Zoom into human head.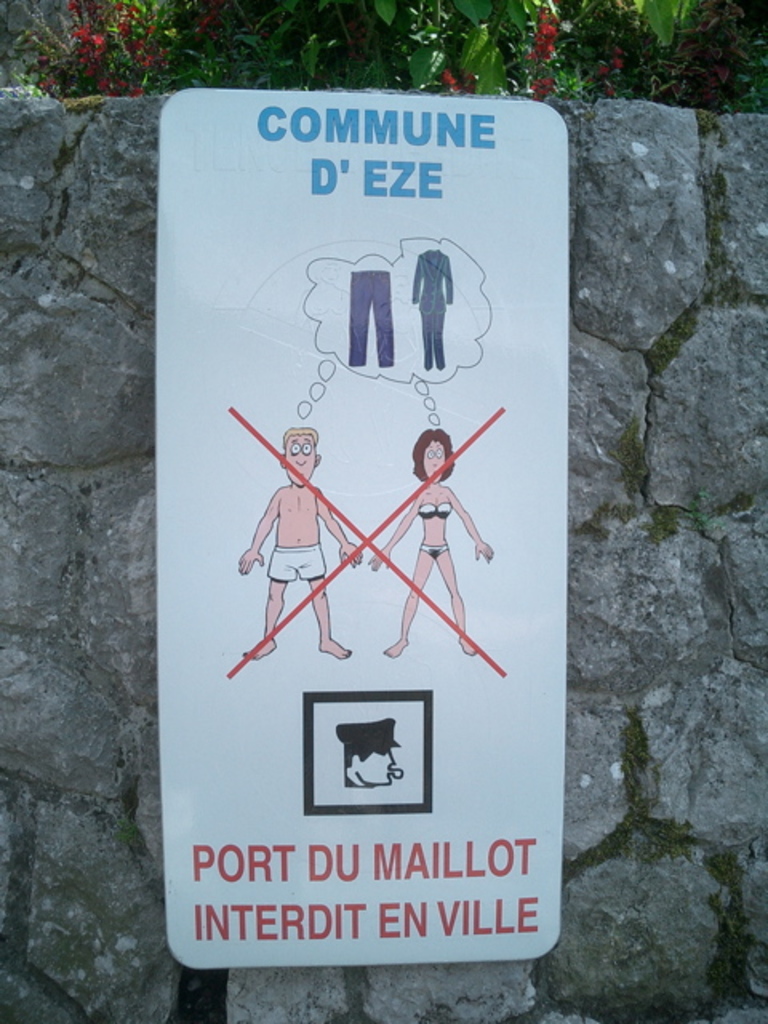
Zoom target: pyautogui.locateOnScreen(278, 424, 322, 488).
